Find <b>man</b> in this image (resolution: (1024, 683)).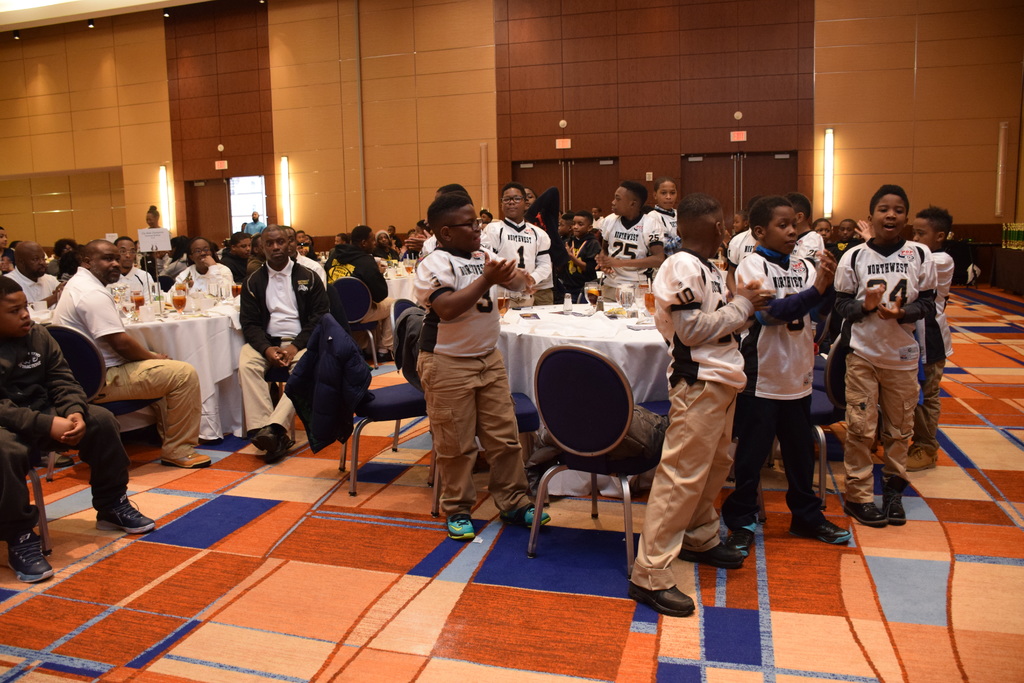
box=[246, 236, 265, 278].
